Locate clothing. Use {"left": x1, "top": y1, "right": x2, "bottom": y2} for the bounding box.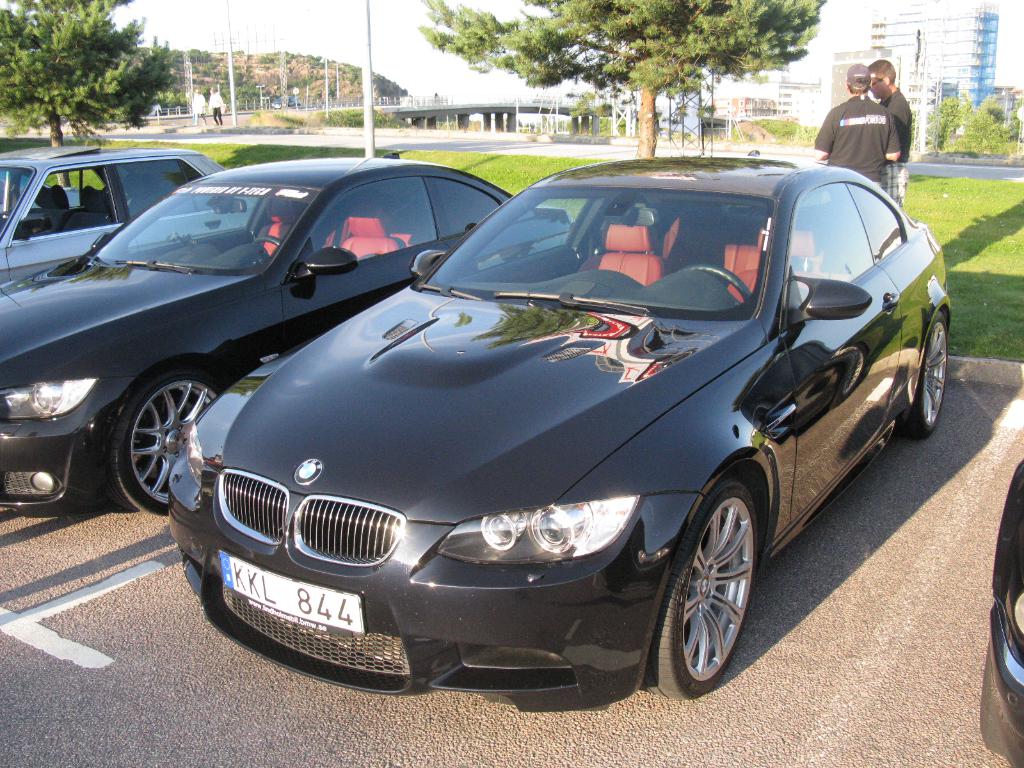
{"left": 815, "top": 95, "right": 900, "bottom": 186}.
